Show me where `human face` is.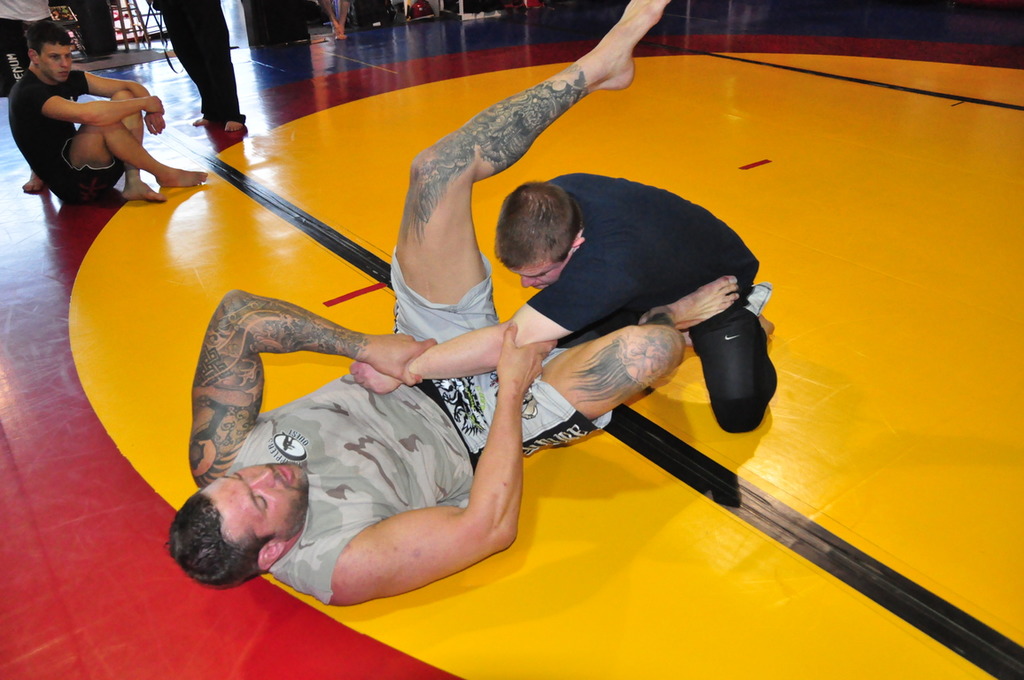
`human face` is at region(209, 468, 306, 543).
